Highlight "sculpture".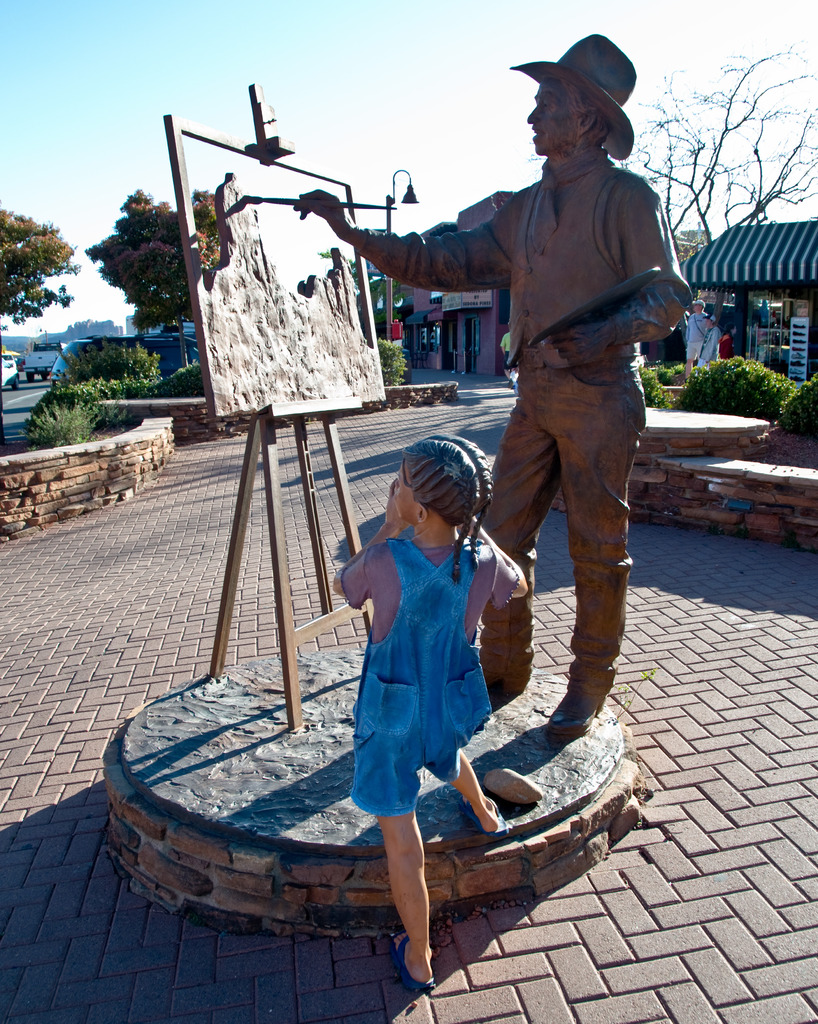
Highlighted region: 243, 30, 683, 735.
